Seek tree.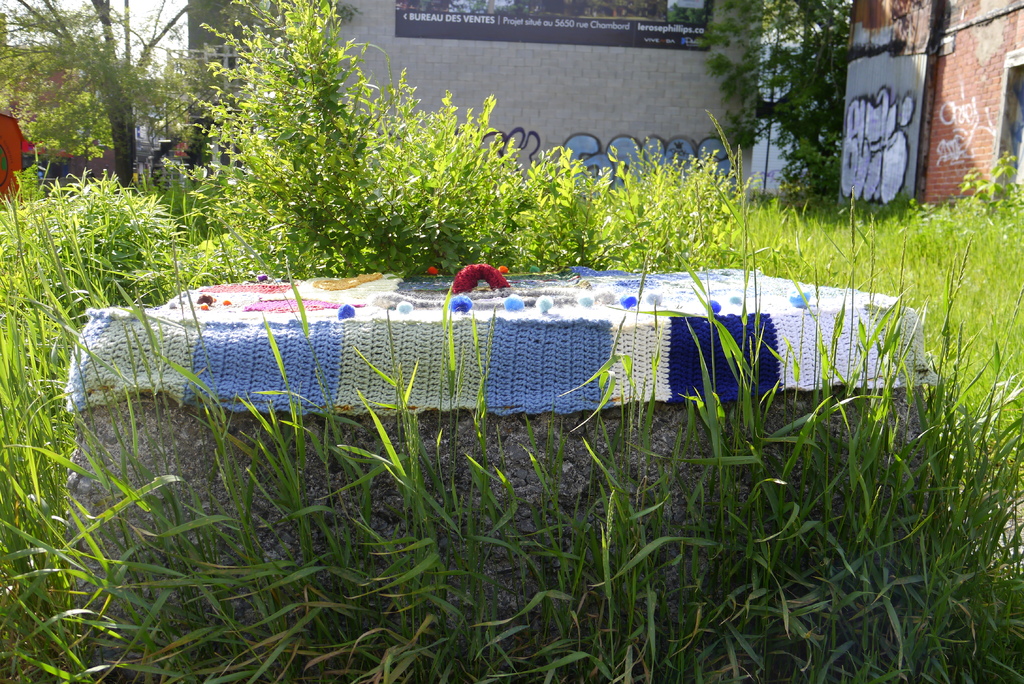
{"left": 692, "top": 0, "right": 867, "bottom": 220}.
